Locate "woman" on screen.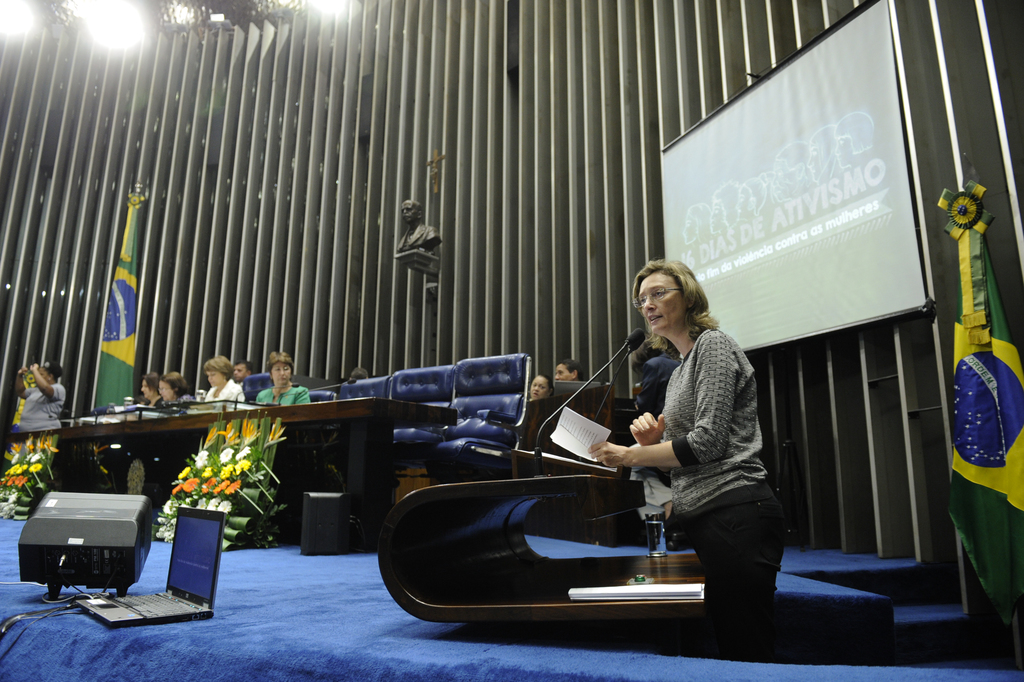
On screen at select_region(583, 260, 798, 681).
